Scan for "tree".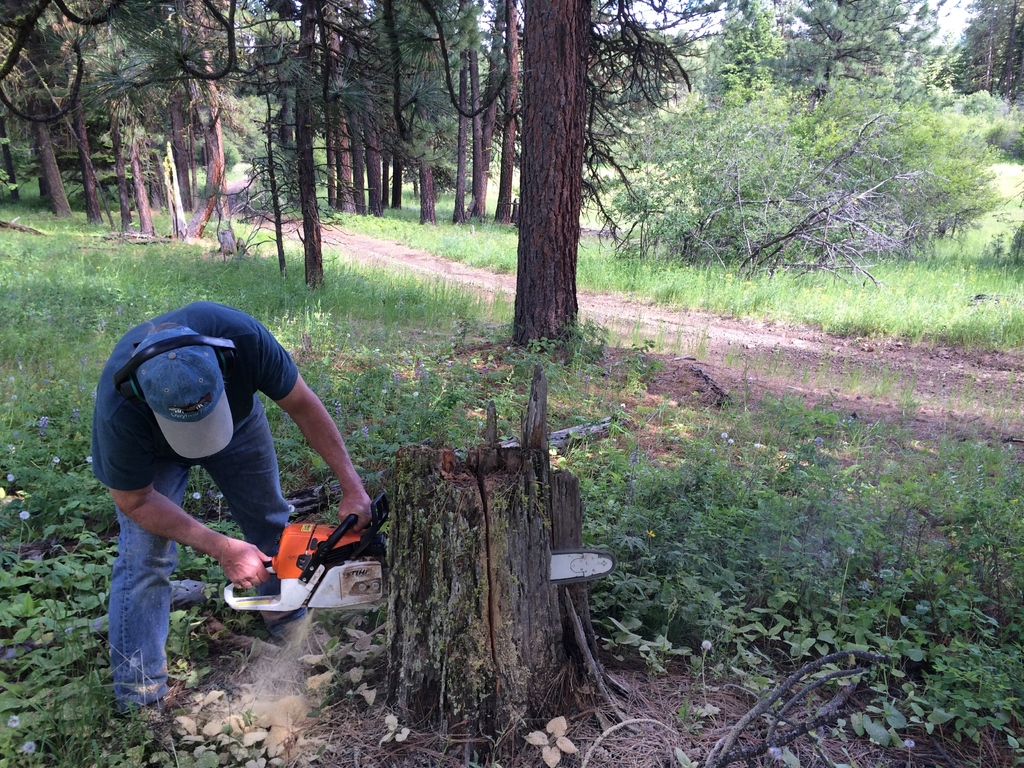
Scan result: 0,0,1023,358.
